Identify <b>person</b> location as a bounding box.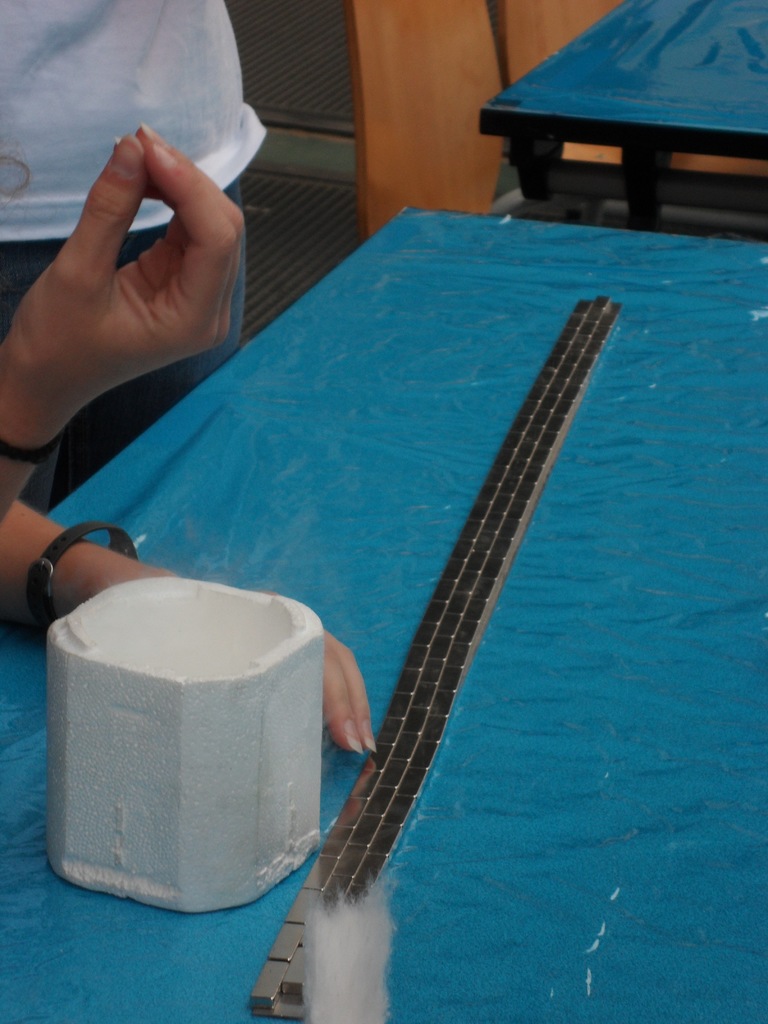
x1=0, y1=0, x2=268, y2=511.
